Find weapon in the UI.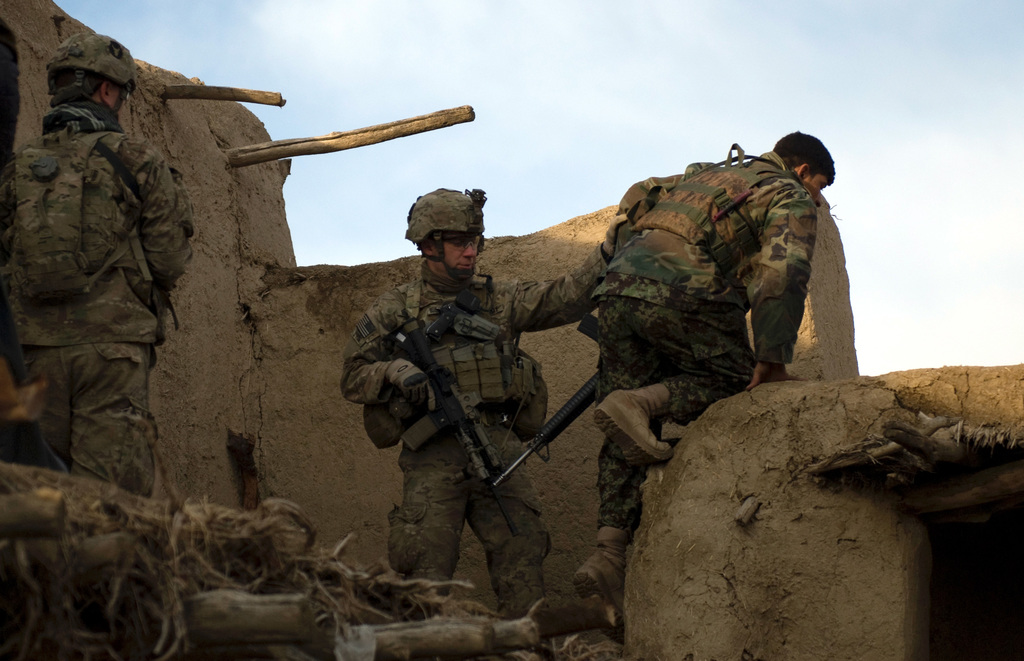
UI element at (left=375, top=314, right=496, bottom=485).
